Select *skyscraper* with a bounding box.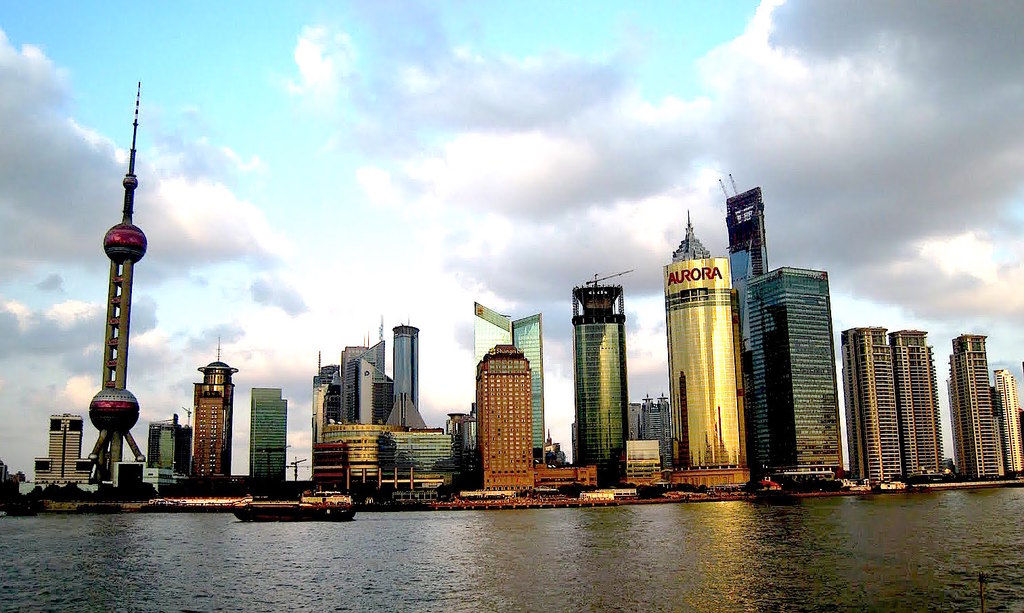
[473, 339, 539, 499].
